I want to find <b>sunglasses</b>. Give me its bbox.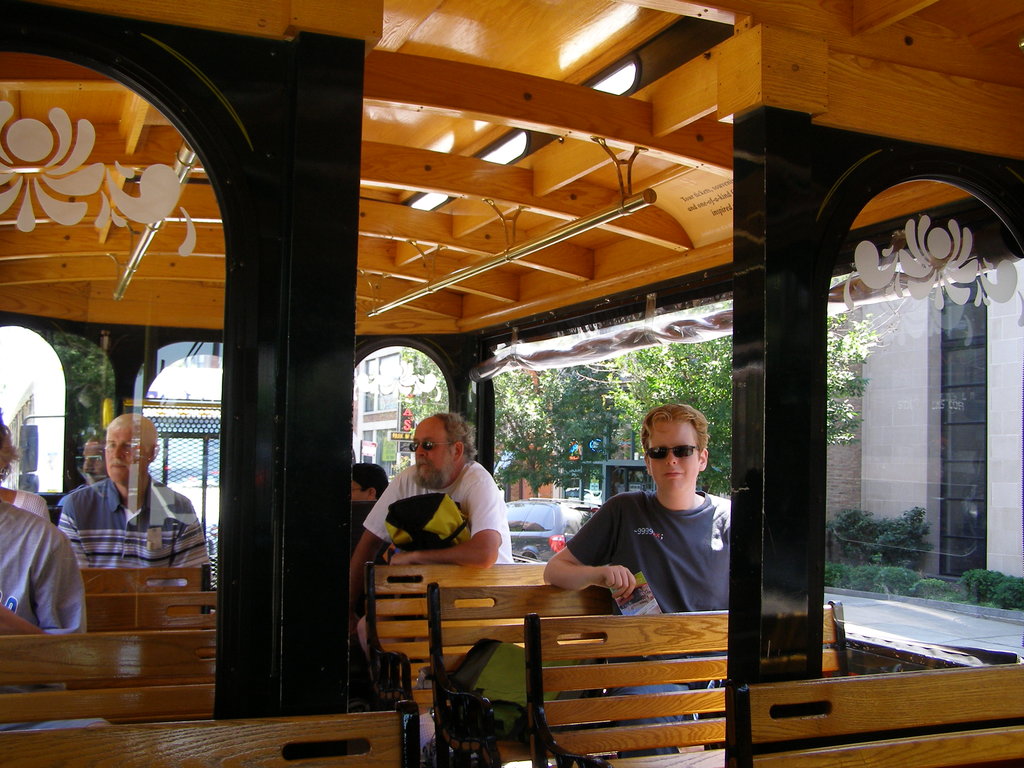
x1=412, y1=441, x2=452, y2=451.
